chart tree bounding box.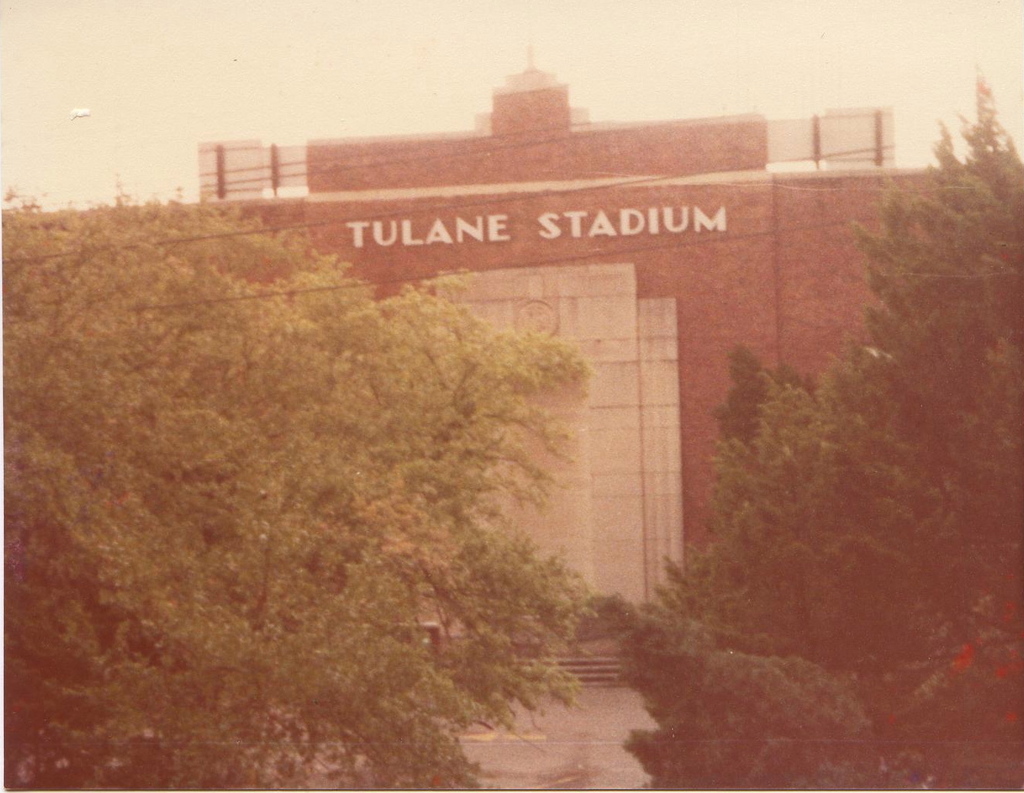
Charted: select_region(711, 351, 832, 517).
